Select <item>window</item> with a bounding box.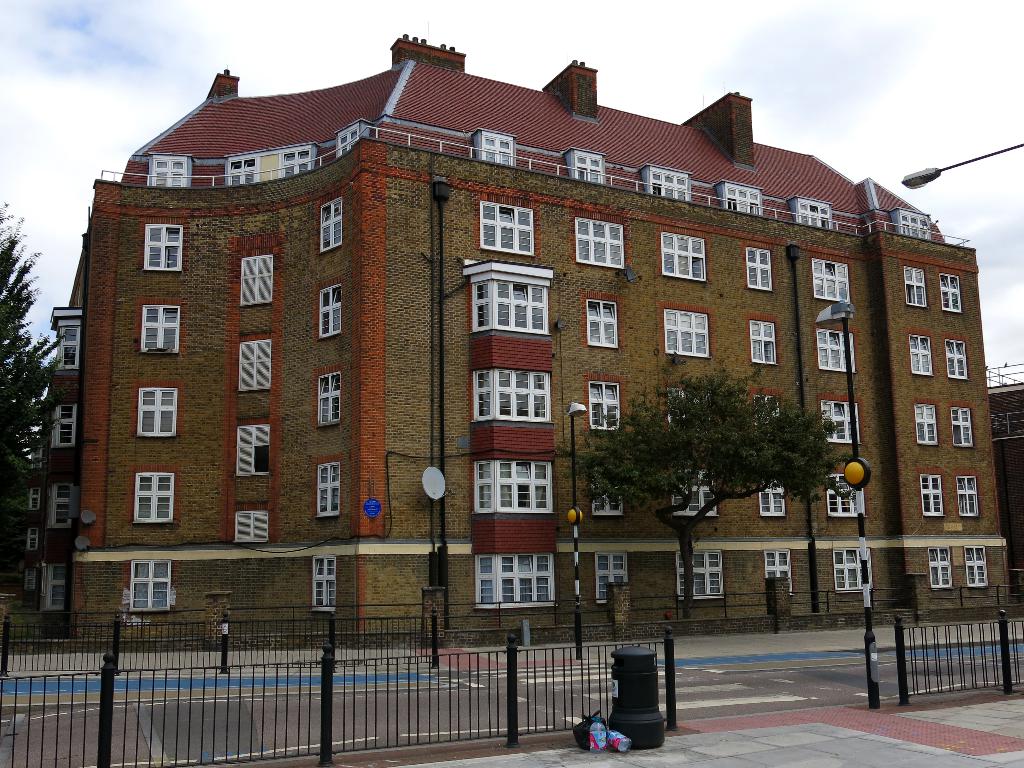
(309, 549, 337, 614).
